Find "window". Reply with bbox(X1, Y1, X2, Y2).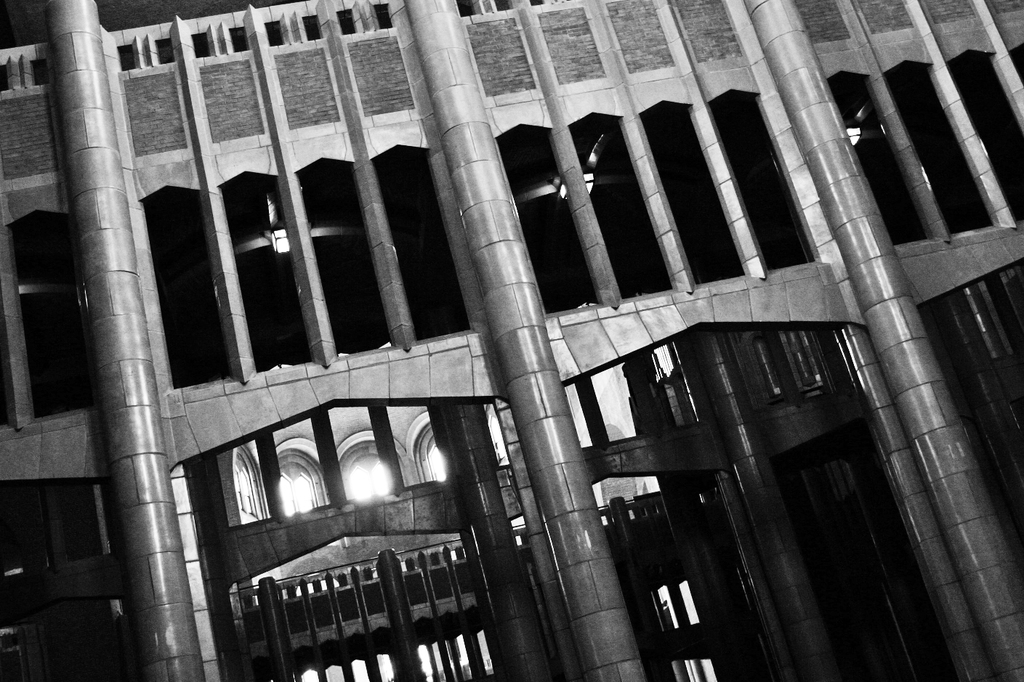
bbox(276, 448, 330, 514).
